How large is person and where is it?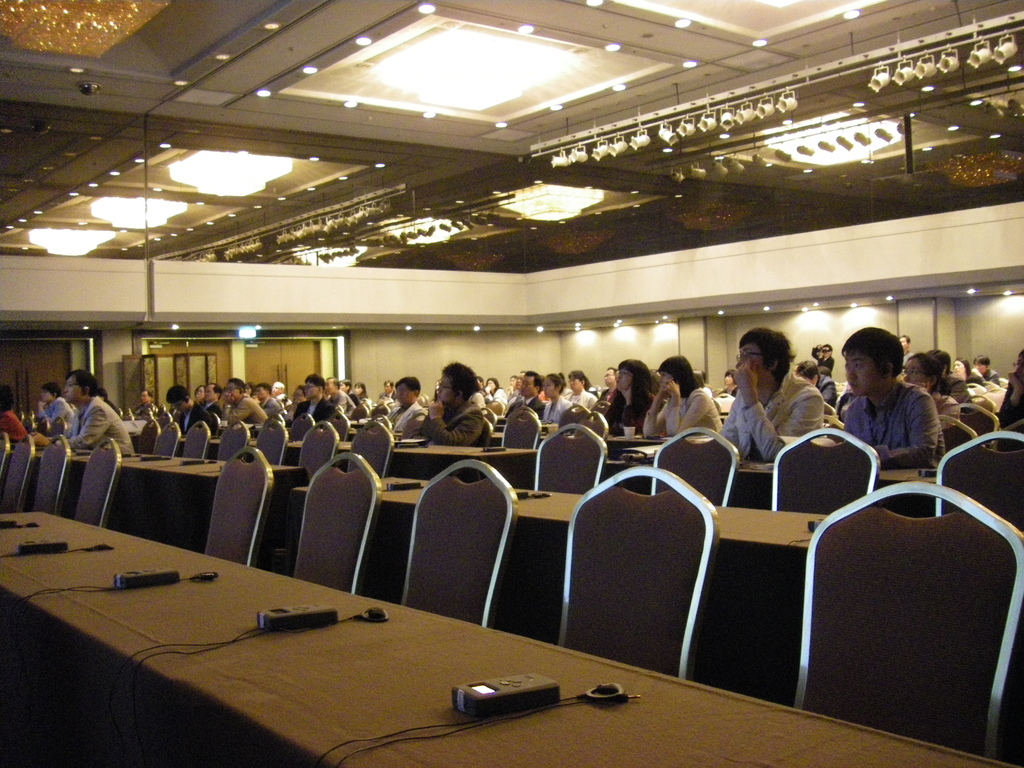
Bounding box: Rect(36, 379, 74, 431).
